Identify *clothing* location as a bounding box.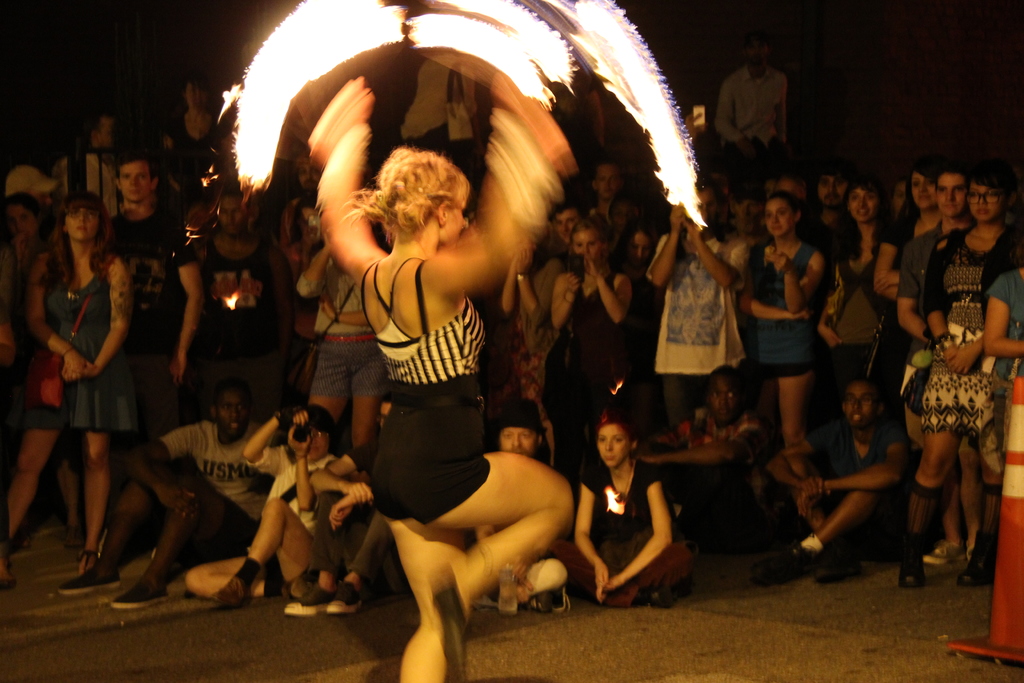
bbox=[545, 458, 698, 607].
